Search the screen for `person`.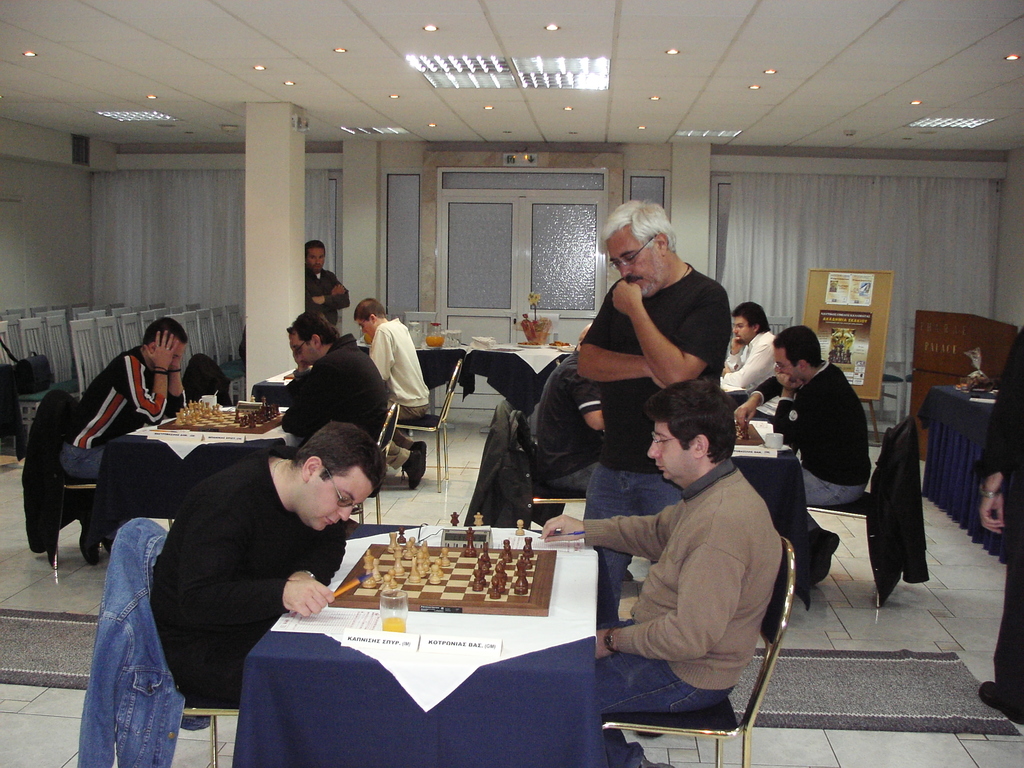
Found at Rect(578, 202, 732, 620).
